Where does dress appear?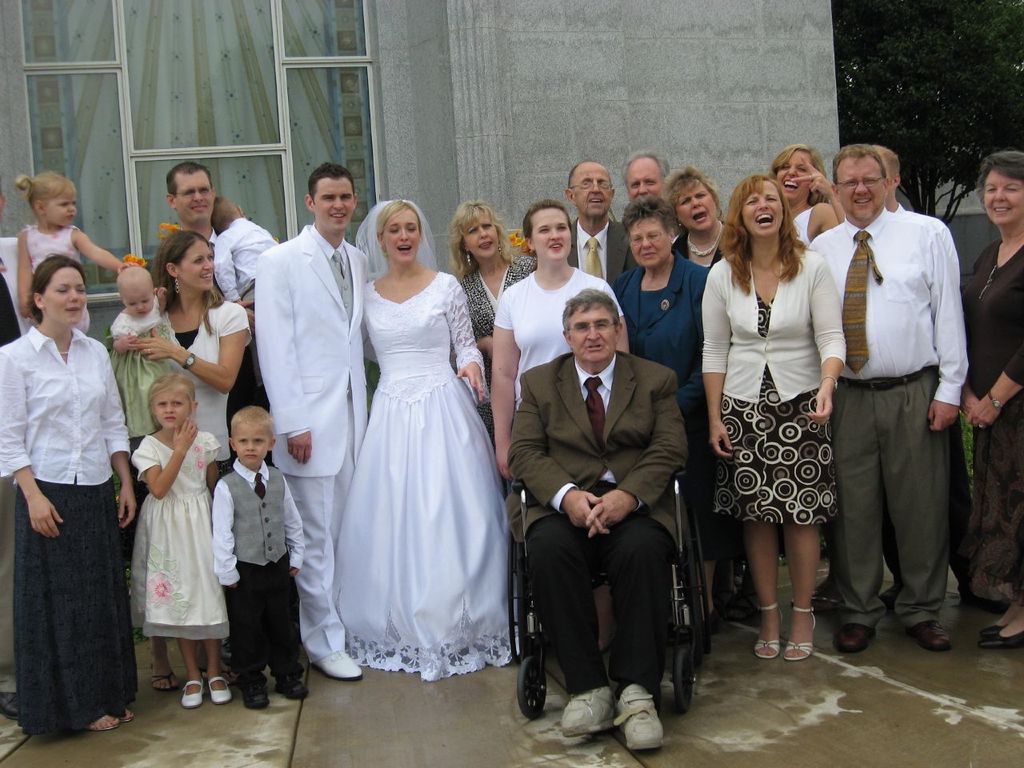
Appears at Rect(130, 430, 227, 641).
